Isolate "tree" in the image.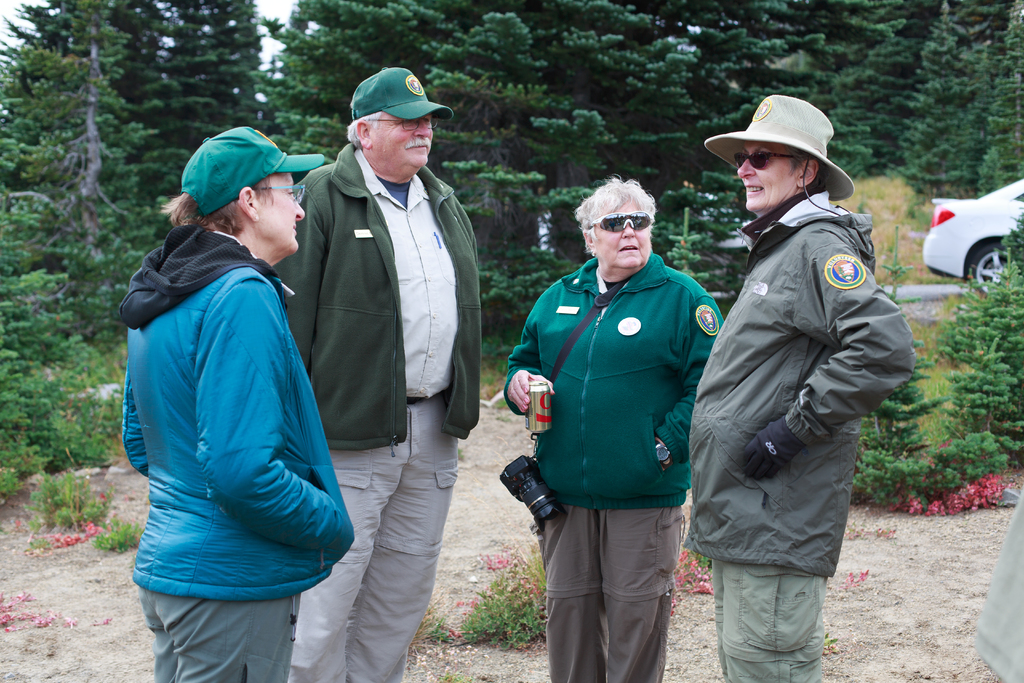
Isolated region: 890:0:977:205.
